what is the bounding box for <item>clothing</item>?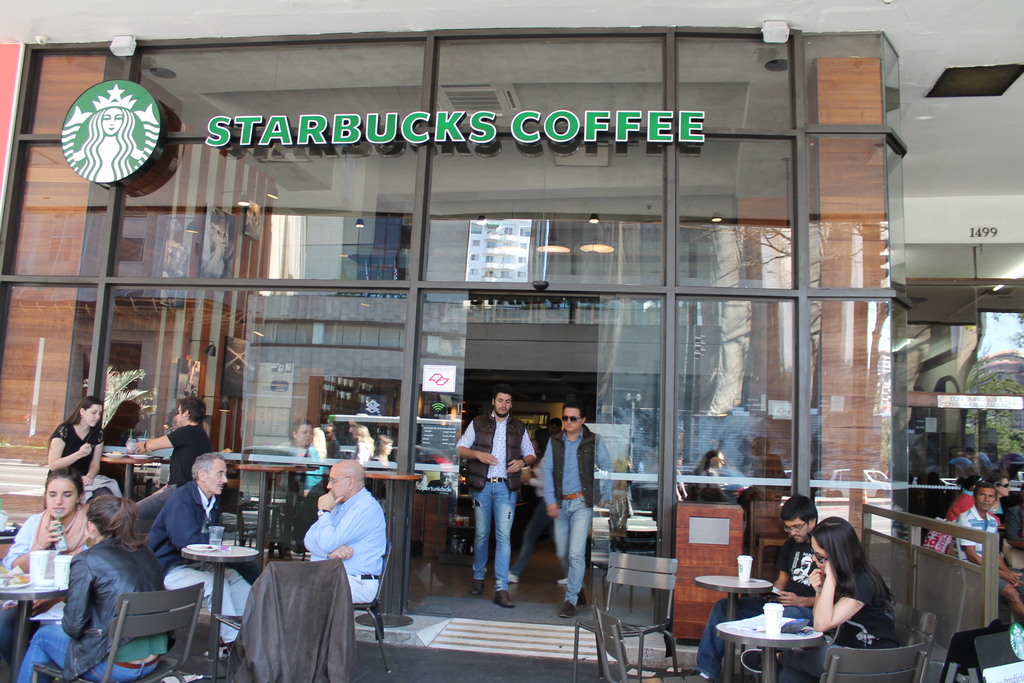
<box>795,573,893,682</box>.
